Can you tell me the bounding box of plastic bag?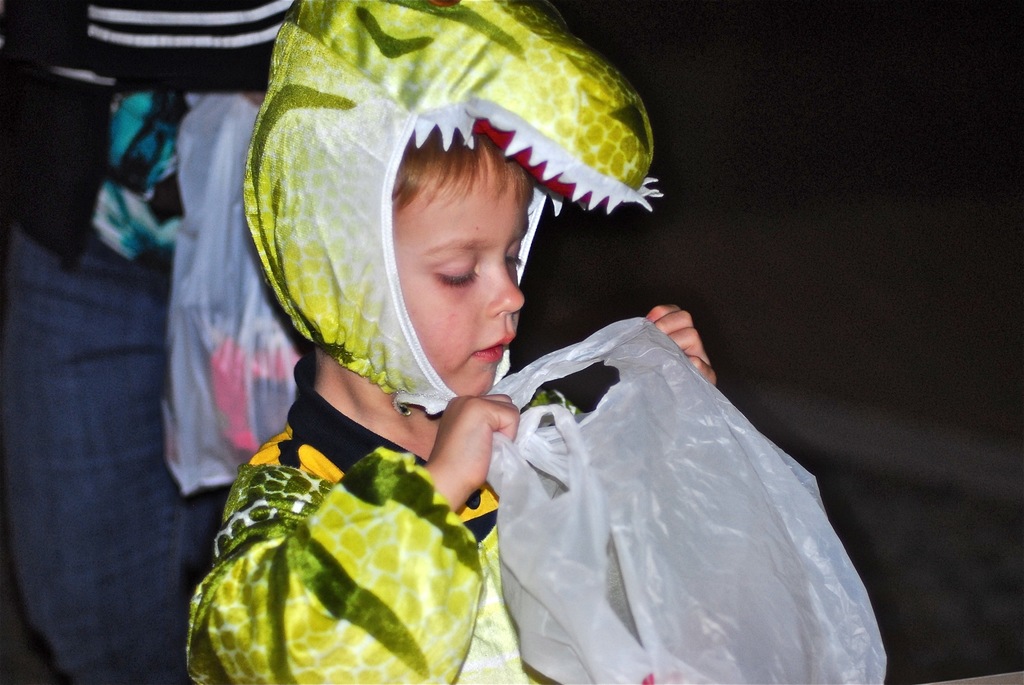
crop(477, 314, 891, 684).
